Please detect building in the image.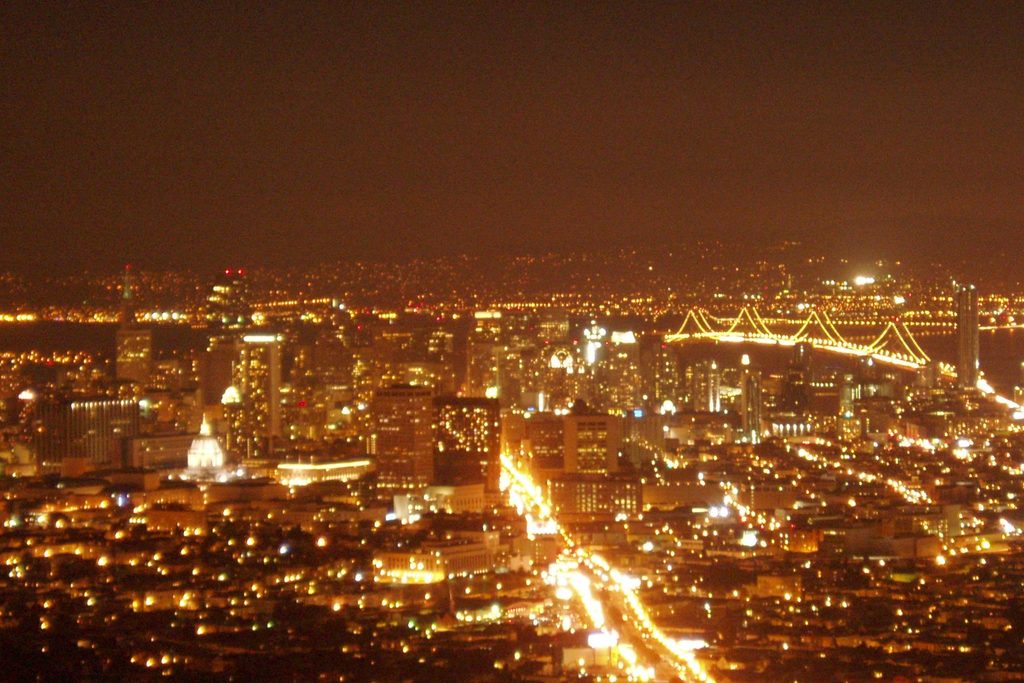
l=637, t=471, r=721, b=518.
